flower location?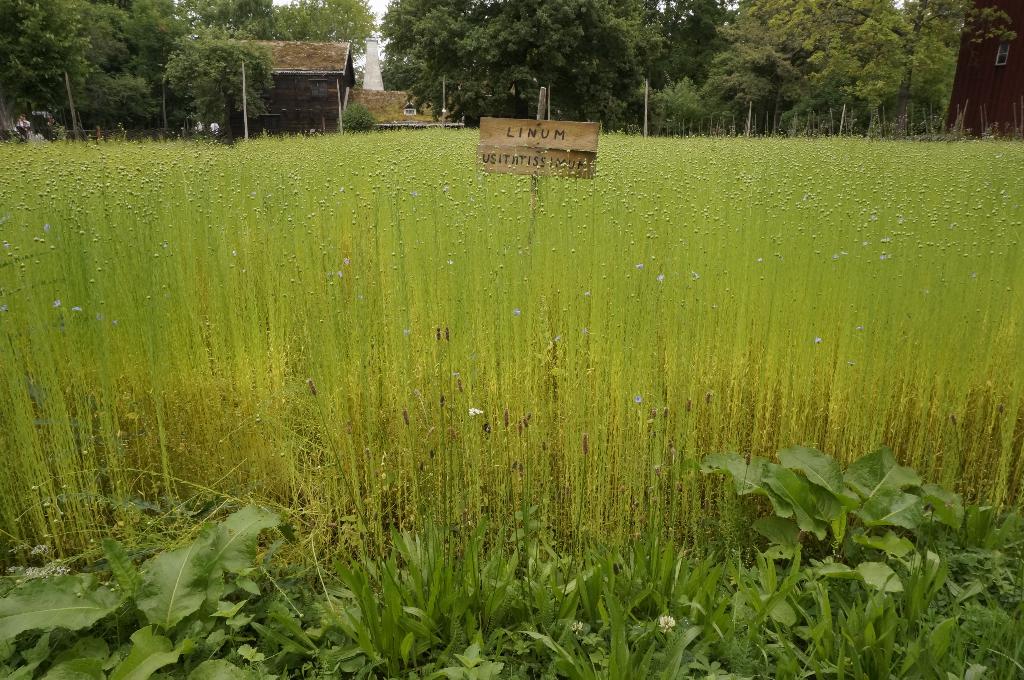
BBox(52, 297, 61, 312)
